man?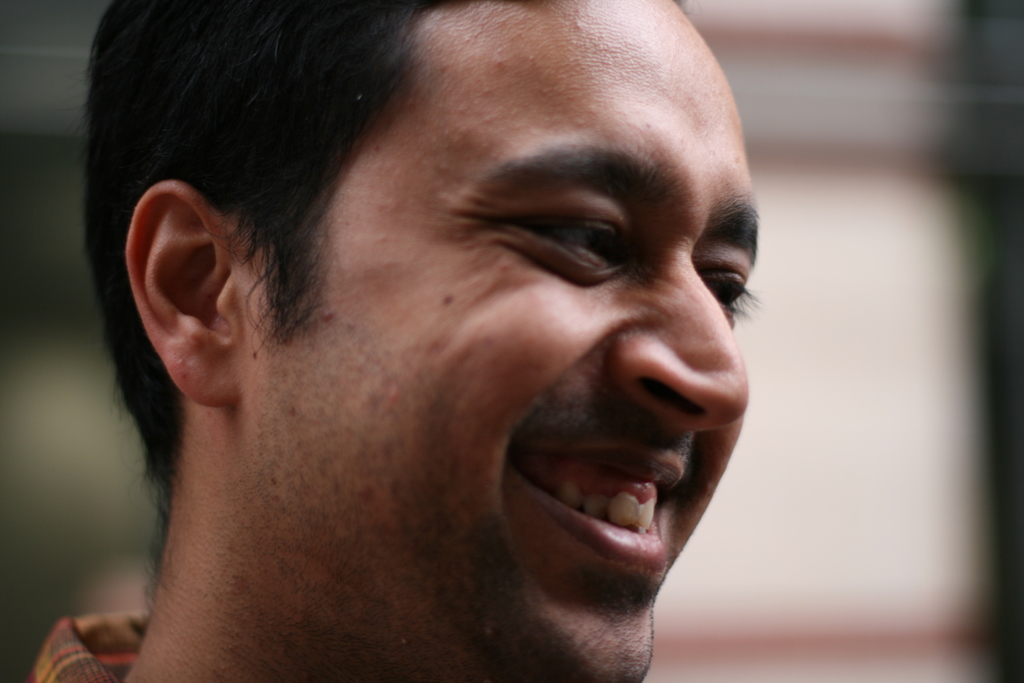
<region>14, 0, 761, 682</region>
